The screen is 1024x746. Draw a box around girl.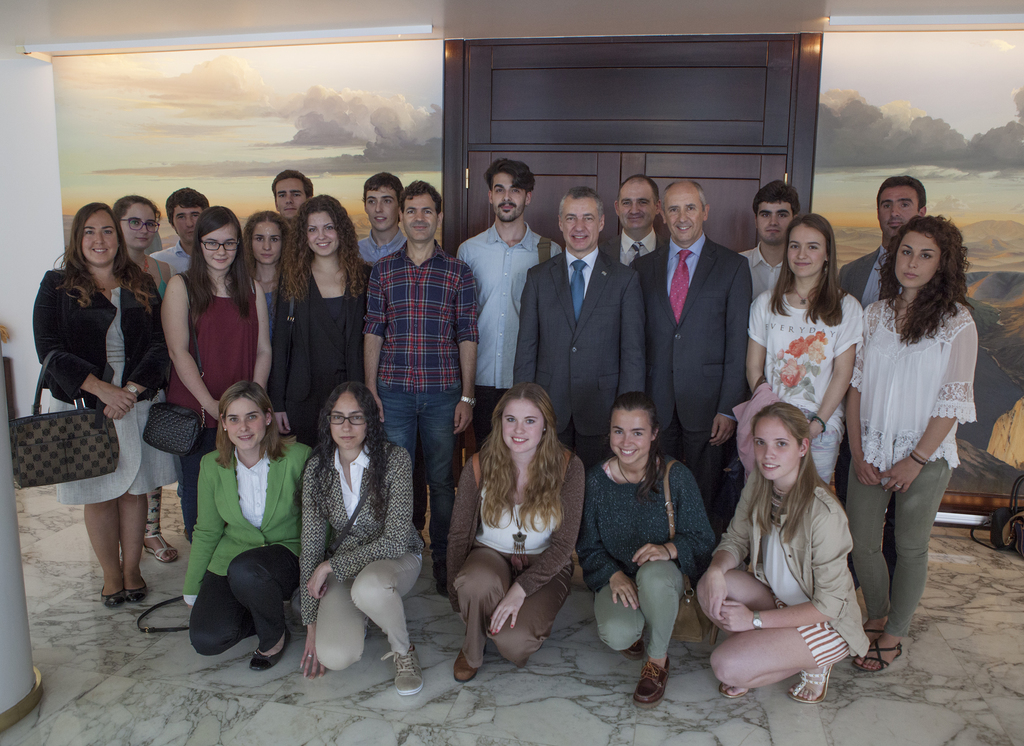
BBox(109, 192, 168, 288).
